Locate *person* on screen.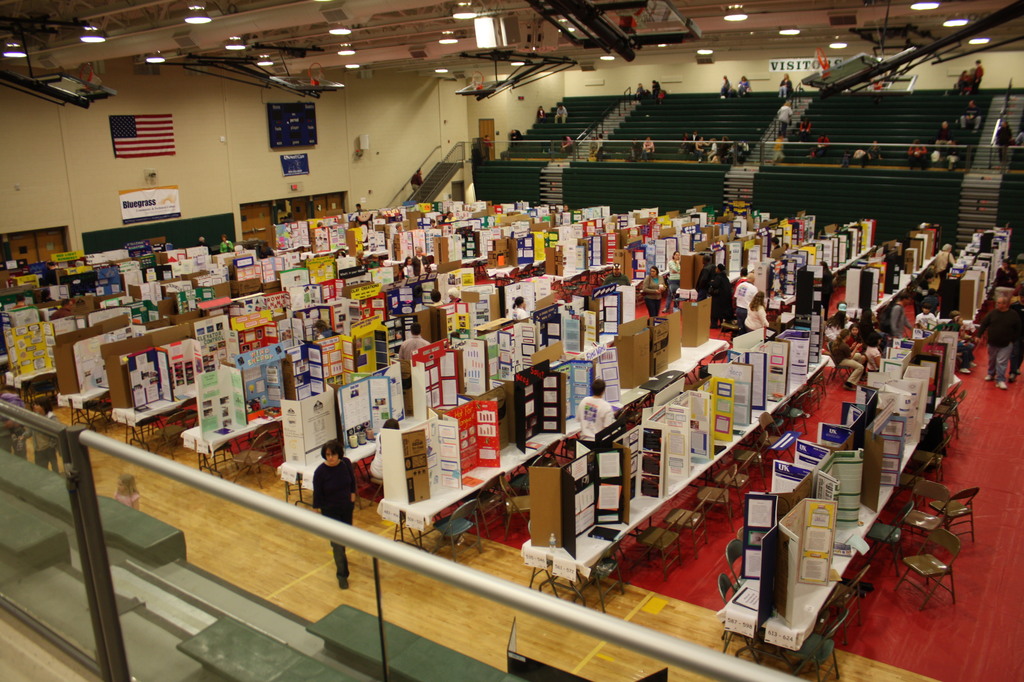
On screen at BBox(112, 478, 137, 509).
